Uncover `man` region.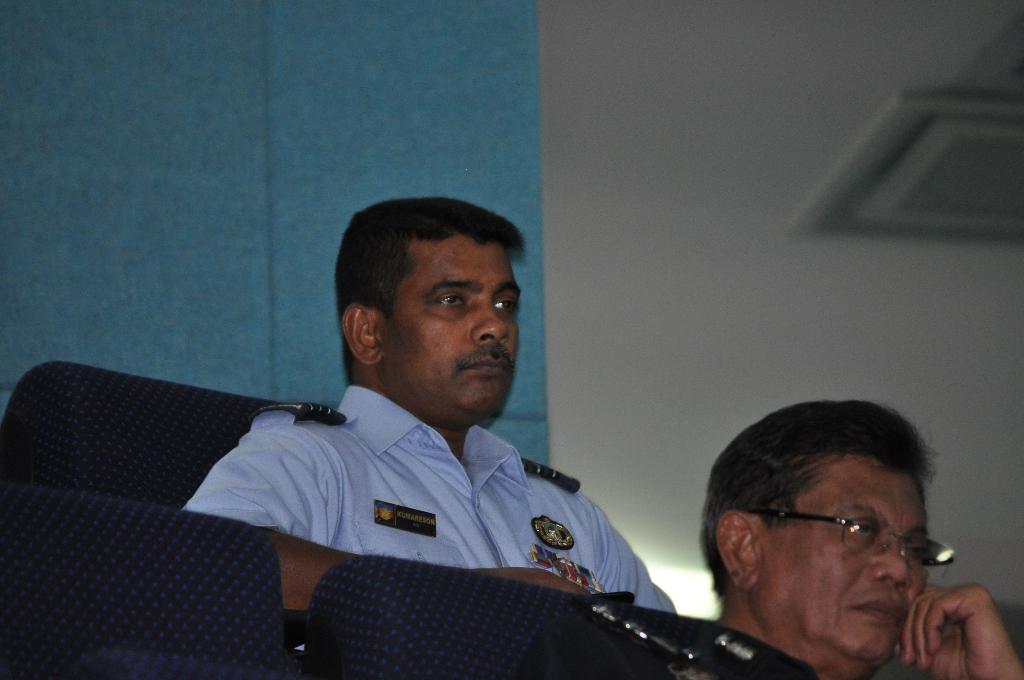
Uncovered: pyautogui.locateOnScreen(599, 394, 1019, 679).
